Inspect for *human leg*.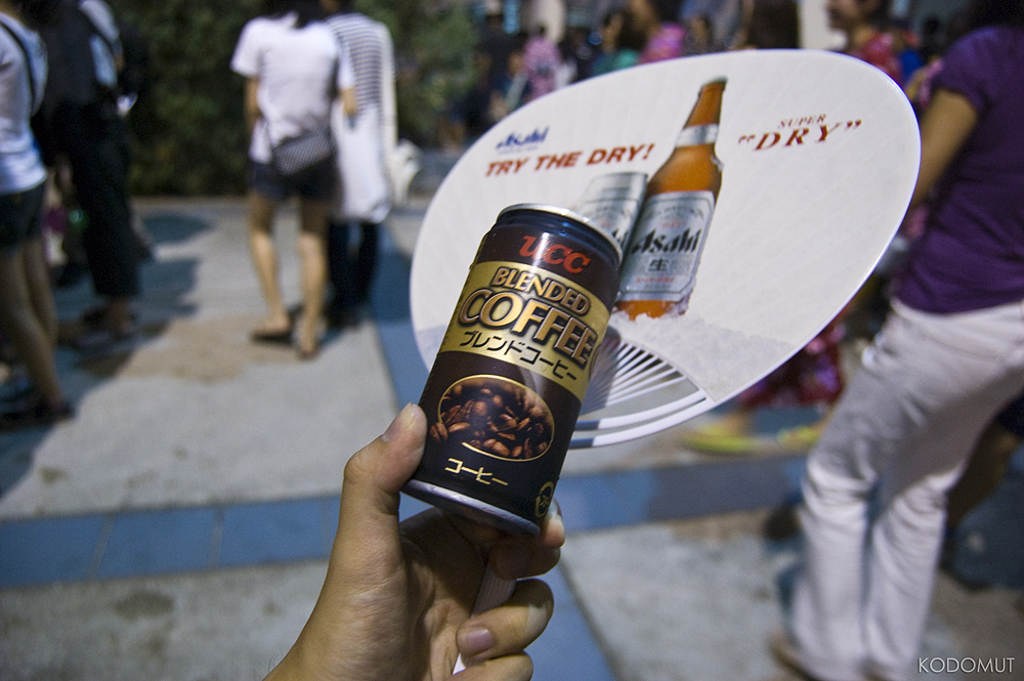
Inspection: rect(766, 276, 1023, 680).
